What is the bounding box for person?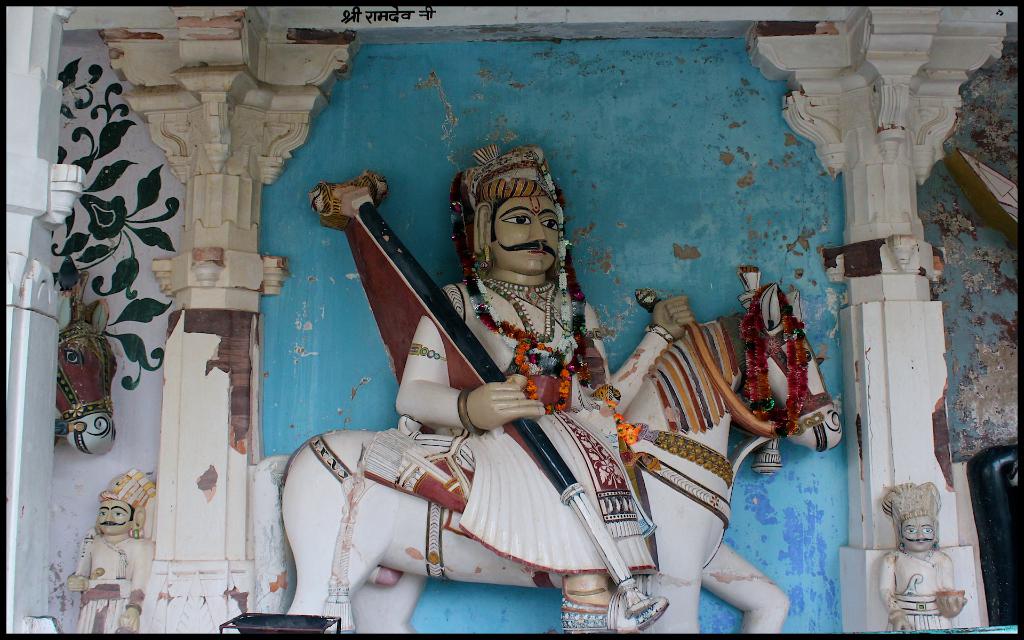
{"x1": 882, "y1": 484, "x2": 964, "y2": 639}.
